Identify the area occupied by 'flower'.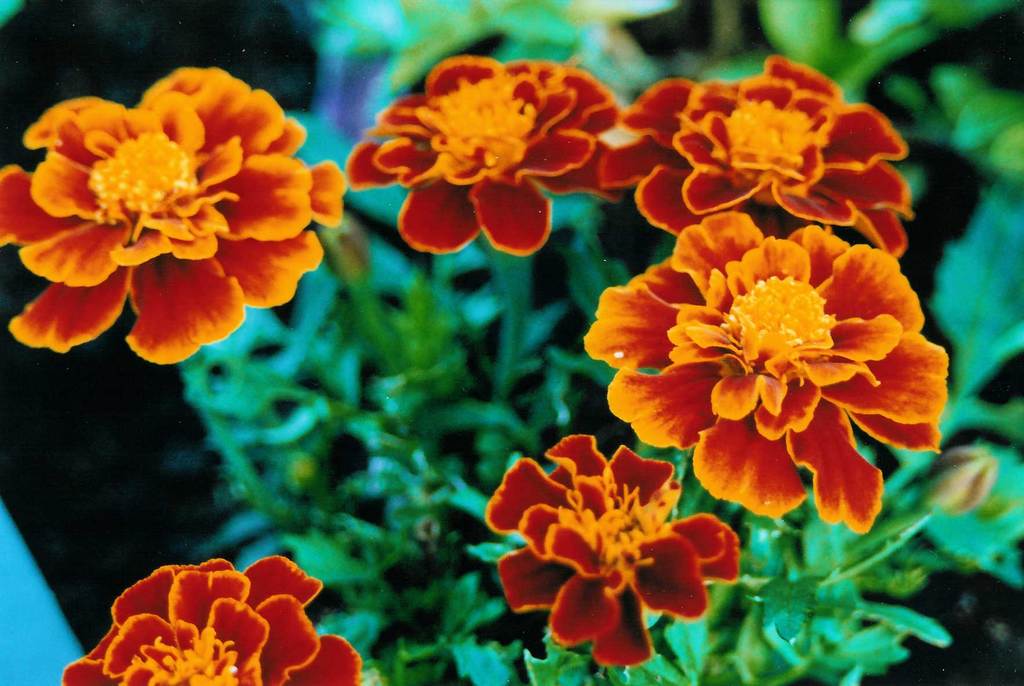
Area: Rect(590, 54, 906, 264).
